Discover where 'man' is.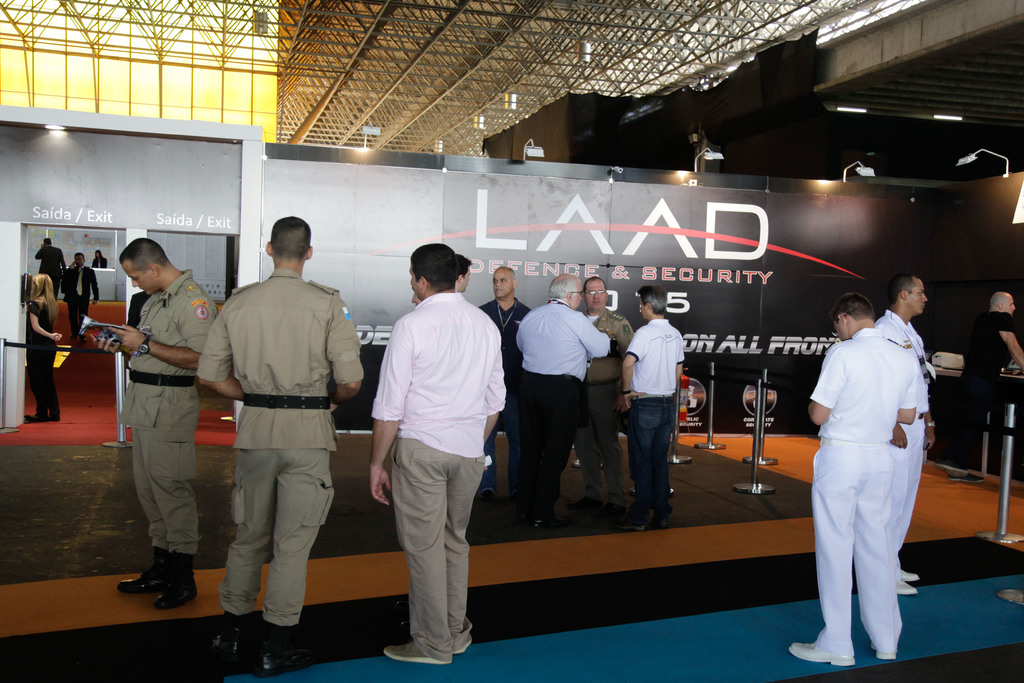
Discovered at bbox=(63, 253, 101, 343).
